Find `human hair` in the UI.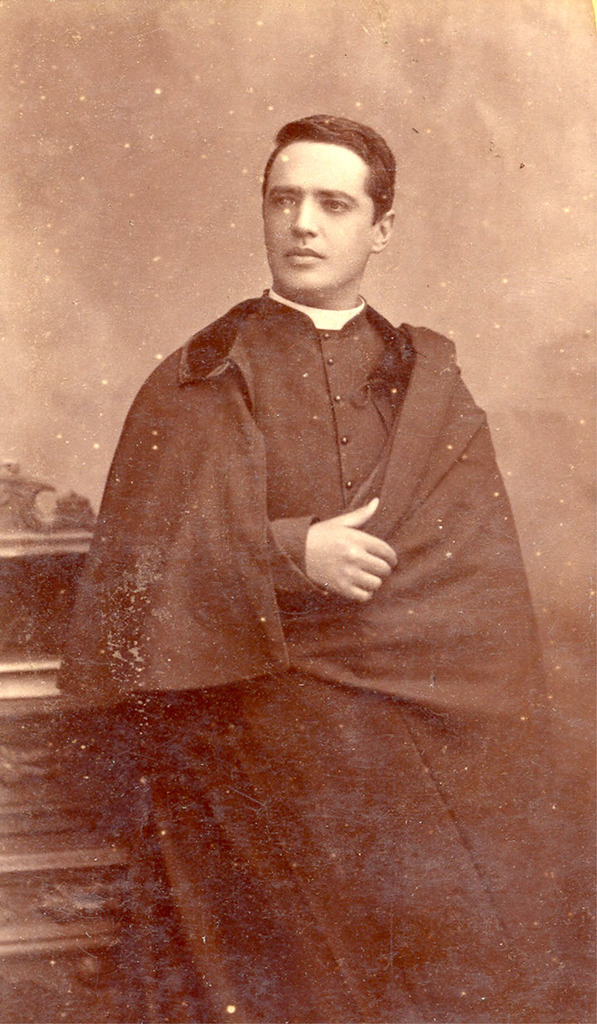
UI element at x1=262, y1=106, x2=394, y2=253.
